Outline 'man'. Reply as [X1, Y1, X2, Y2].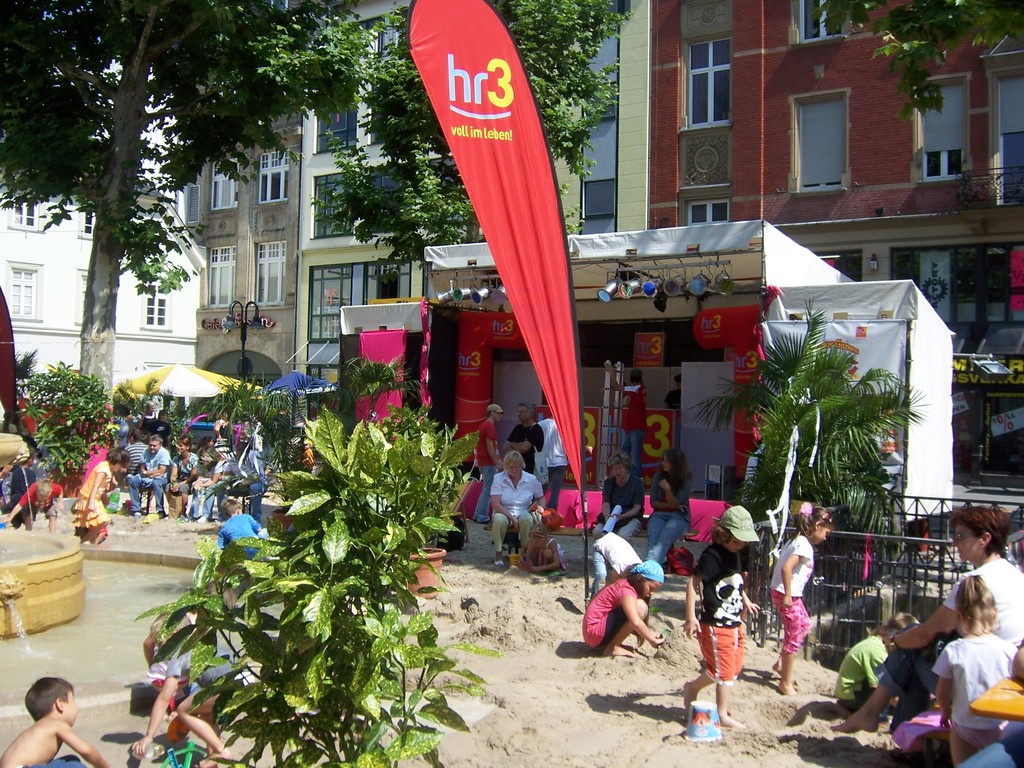
[617, 367, 645, 474].
